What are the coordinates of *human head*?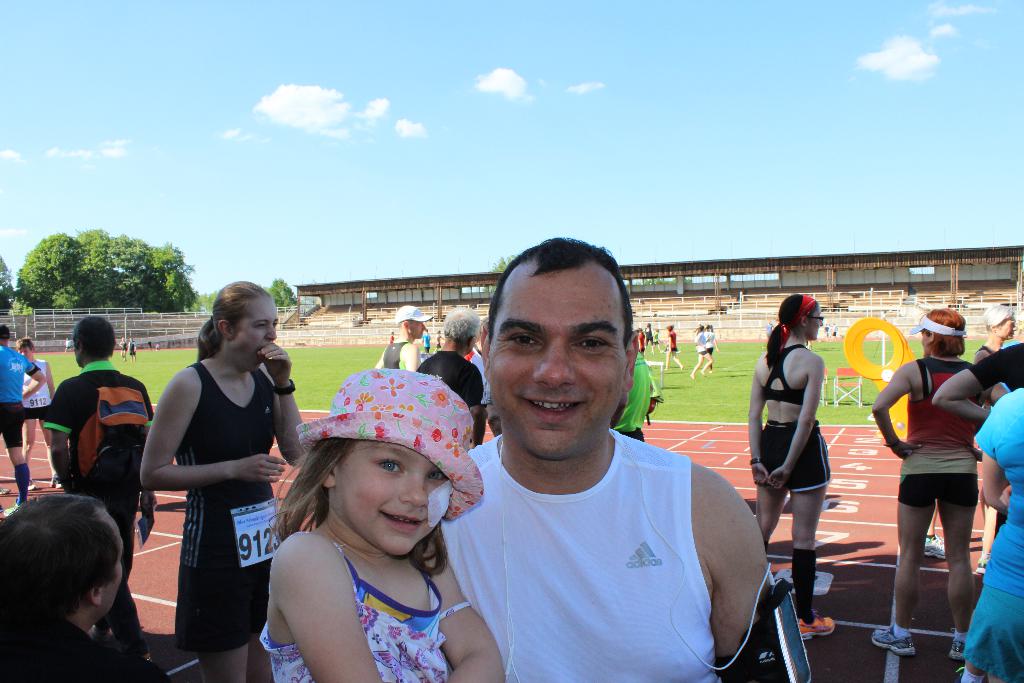
16/334/36/358.
